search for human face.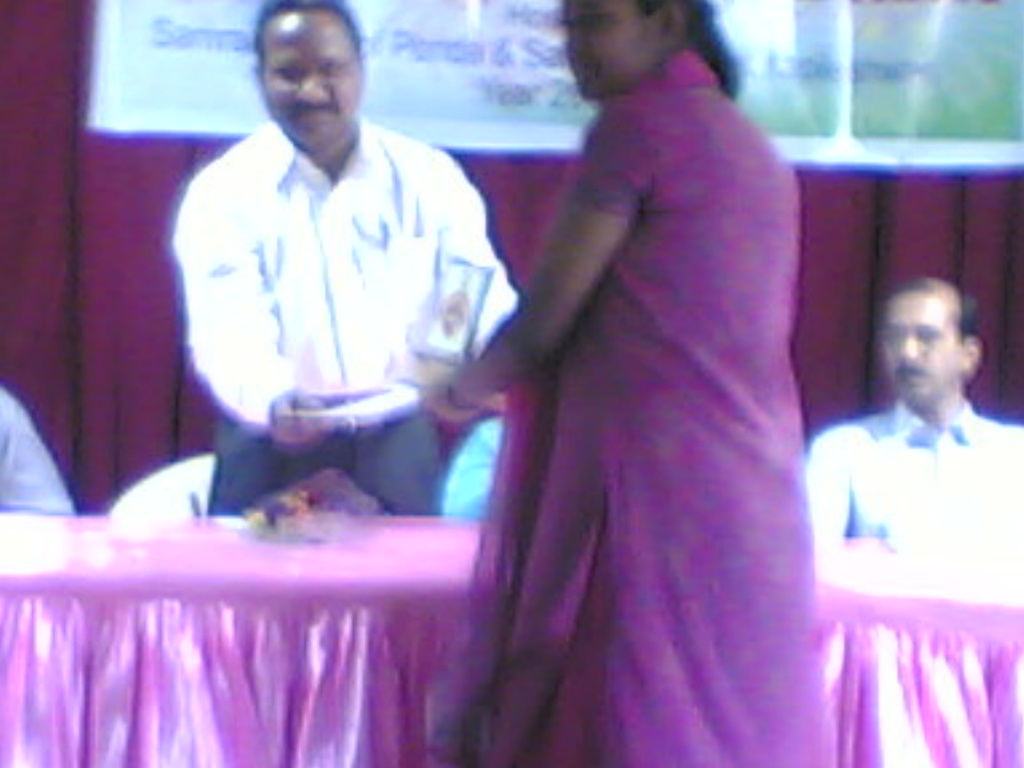
Found at 564, 2, 664, 102.
